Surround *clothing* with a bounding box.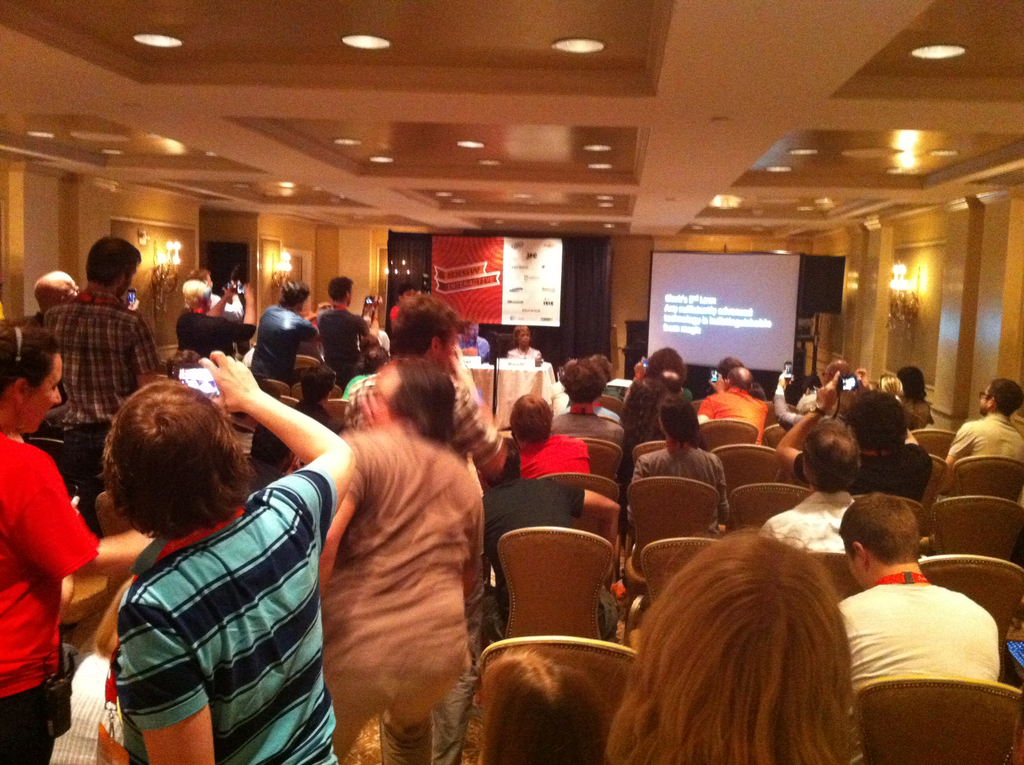
locate(844, 576, 1007, 672).
